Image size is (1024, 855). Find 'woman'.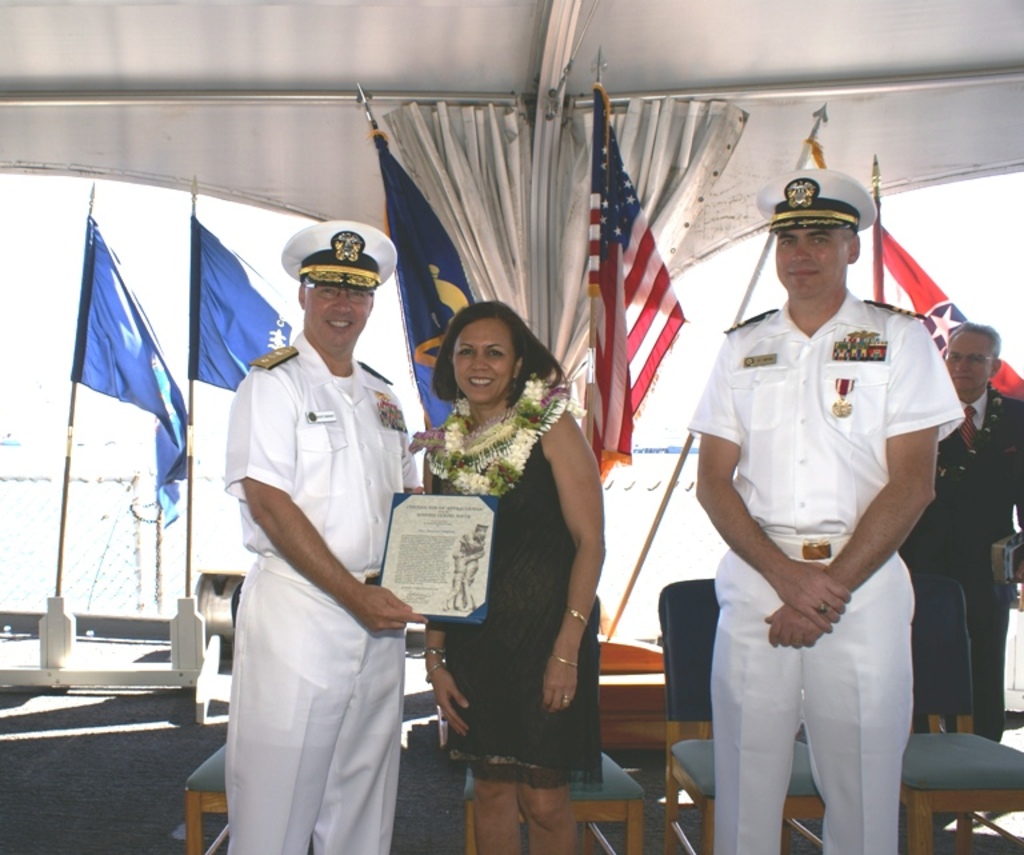
bbox(409, 272, 609, 830).
